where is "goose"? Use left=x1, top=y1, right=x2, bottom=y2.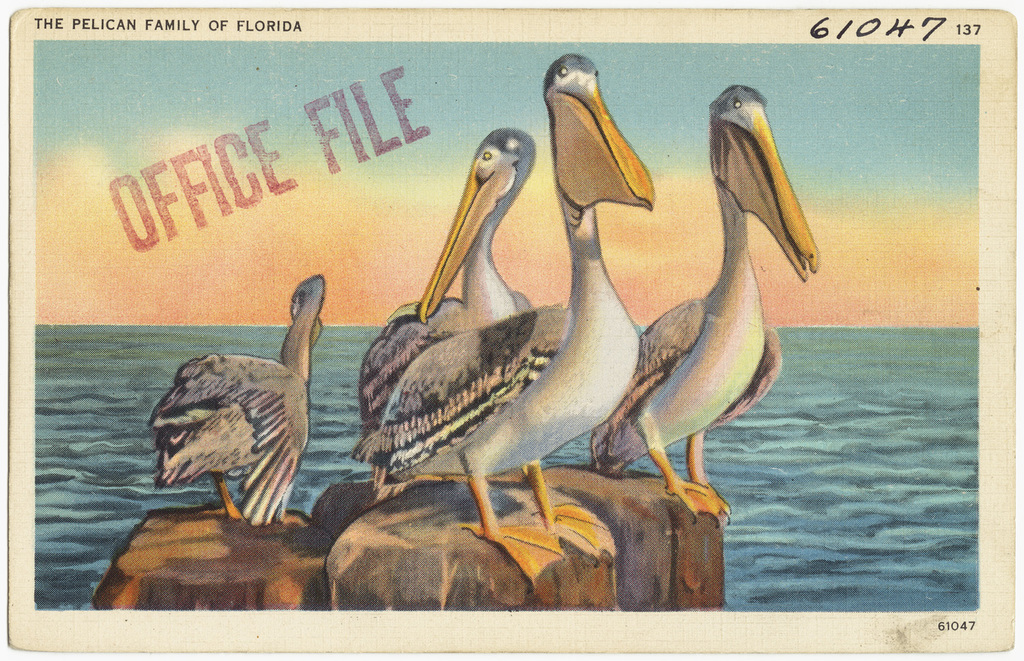
left=359, top=124, right=532, bottom=413.
